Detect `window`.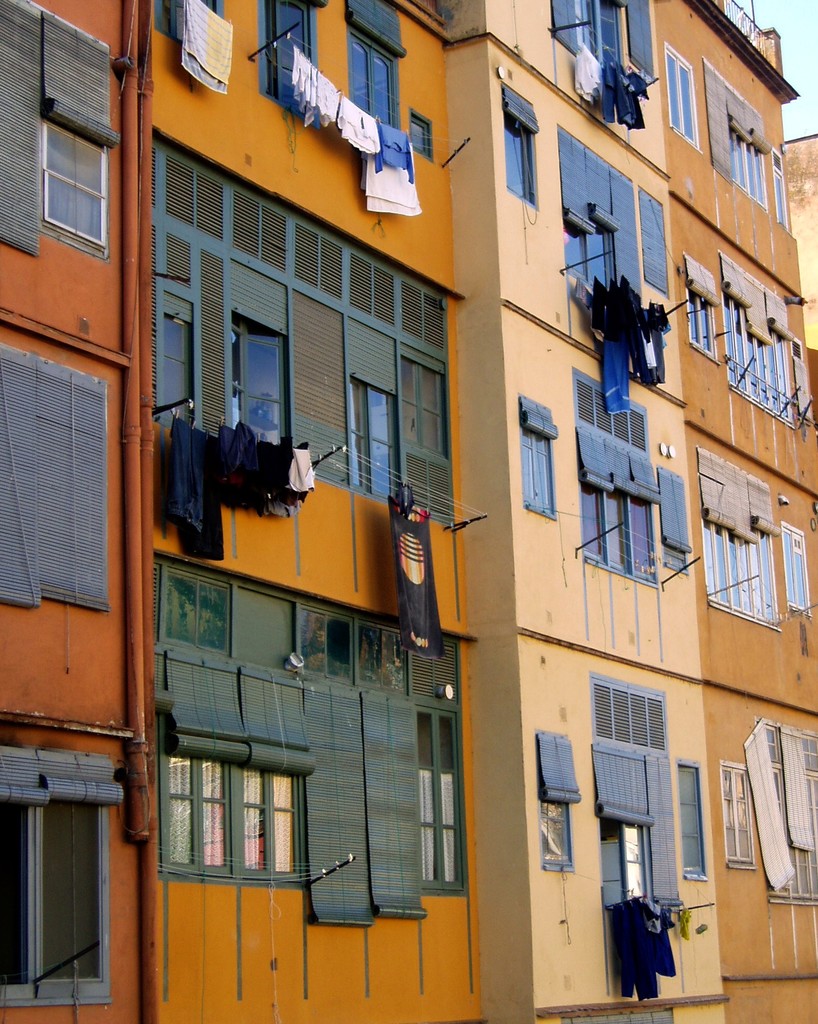
Detected at crop(721, 253, 792, 420).
